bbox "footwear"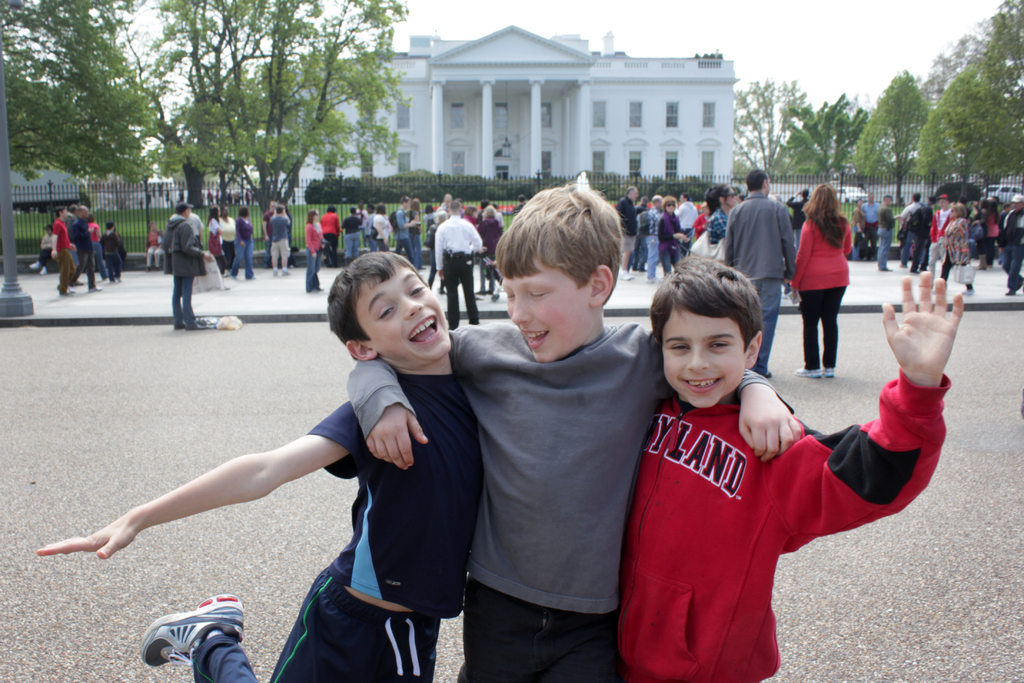
[80,283,104,298]
